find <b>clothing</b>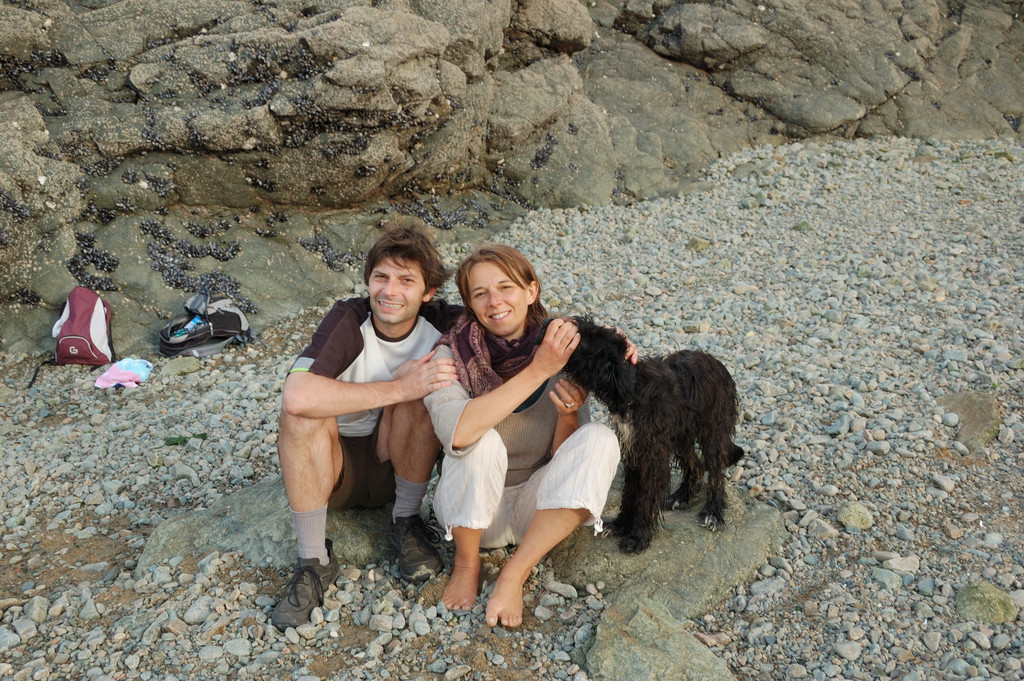
box(282, 305, 467, 439)
